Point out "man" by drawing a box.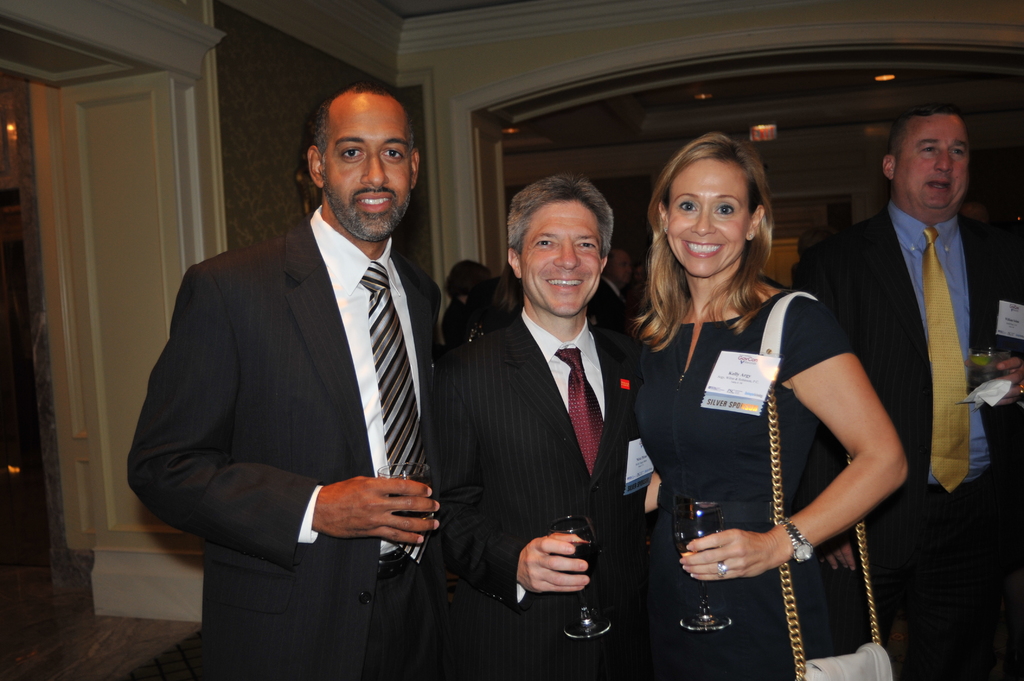
792/117/1012/680.
